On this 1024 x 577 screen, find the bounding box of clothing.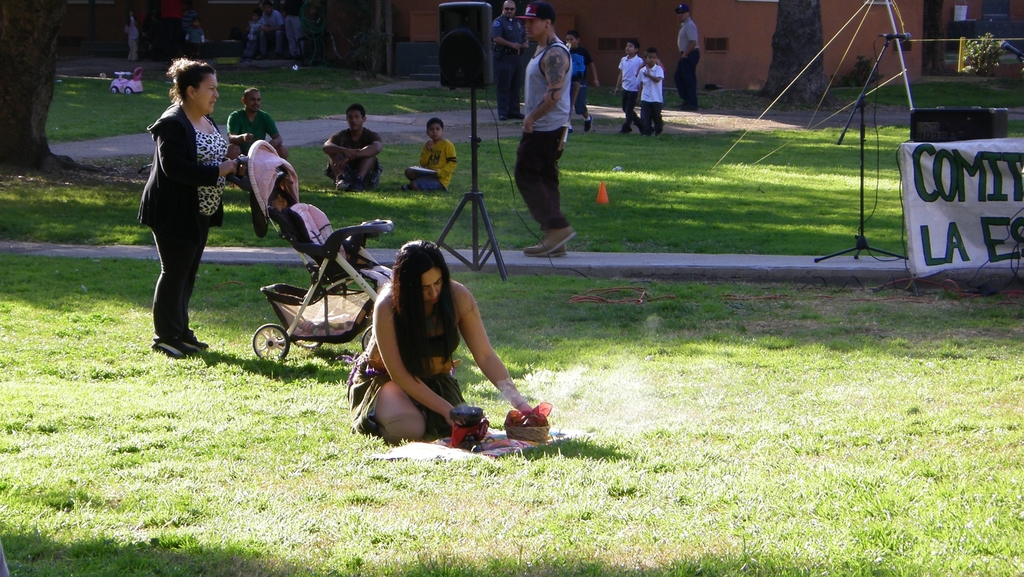
Bounding box: Rect(636, 63, 666, 133).
